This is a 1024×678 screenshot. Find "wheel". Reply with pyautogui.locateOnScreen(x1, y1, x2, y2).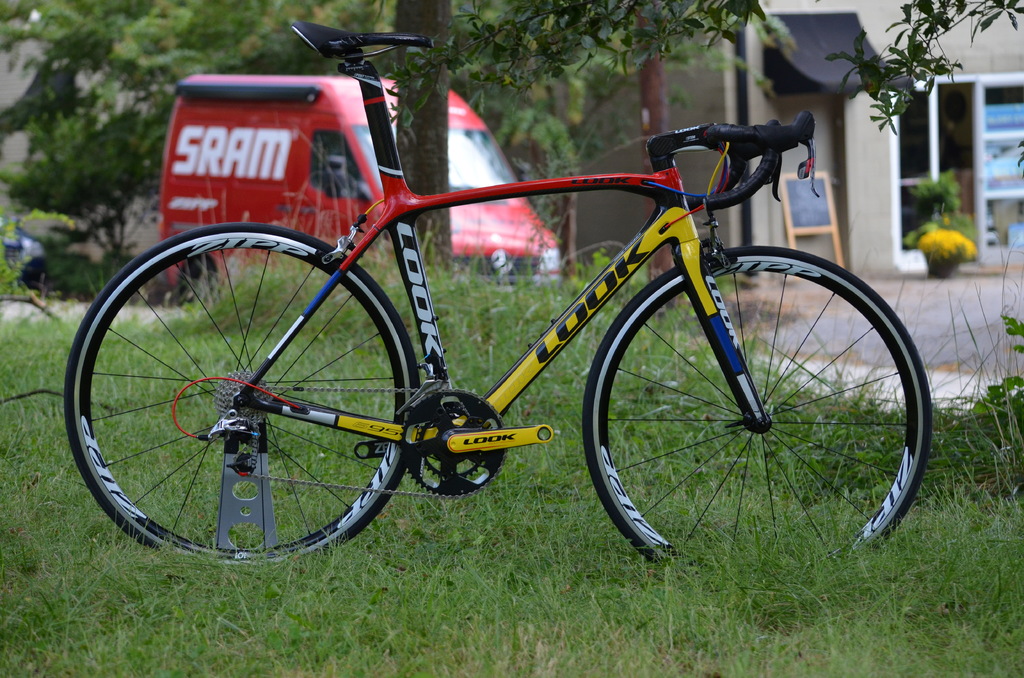
pyautogui.locateOnScreen(64, 222, 420, 574).
